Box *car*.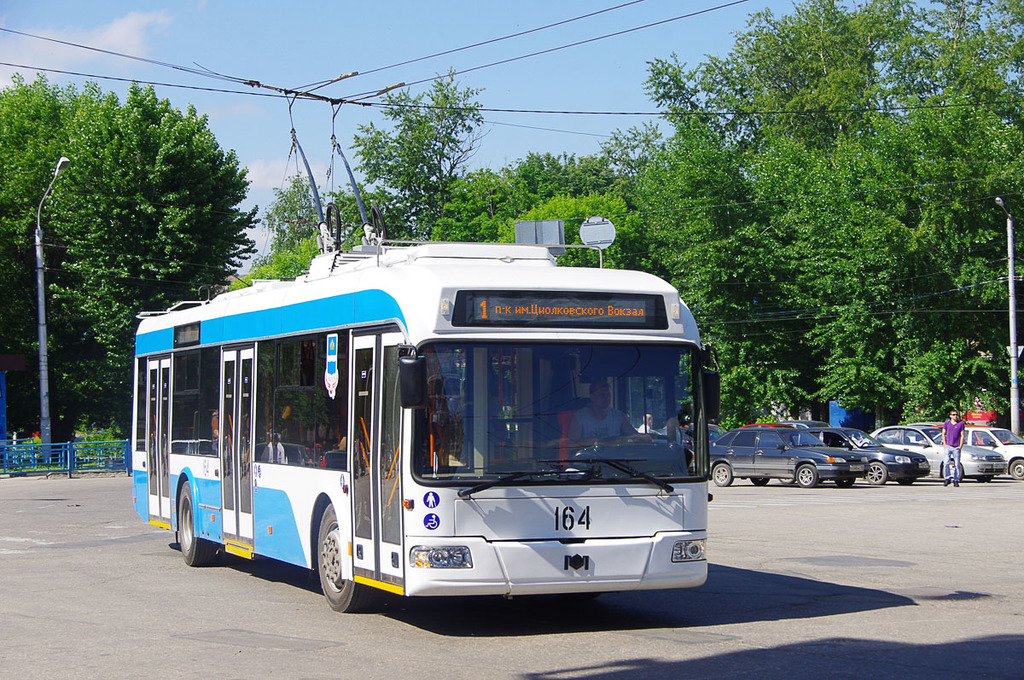
<bbox>817, 428, 929, 488</bbox>.
